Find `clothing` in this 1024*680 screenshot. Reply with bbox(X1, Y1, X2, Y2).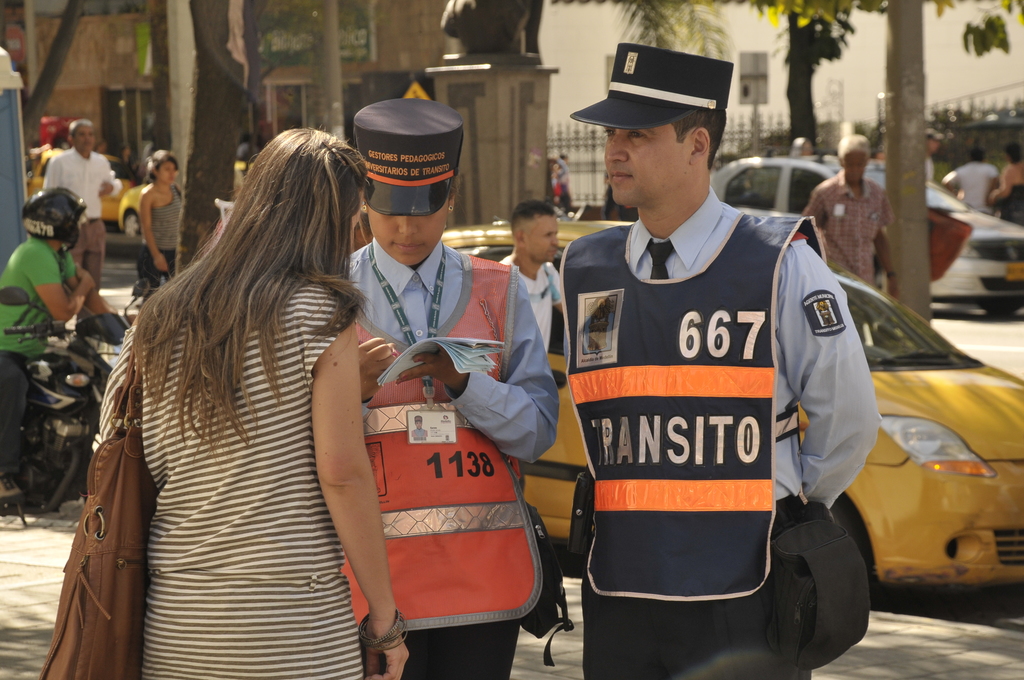
bbox(347, 236, 553, 679).
